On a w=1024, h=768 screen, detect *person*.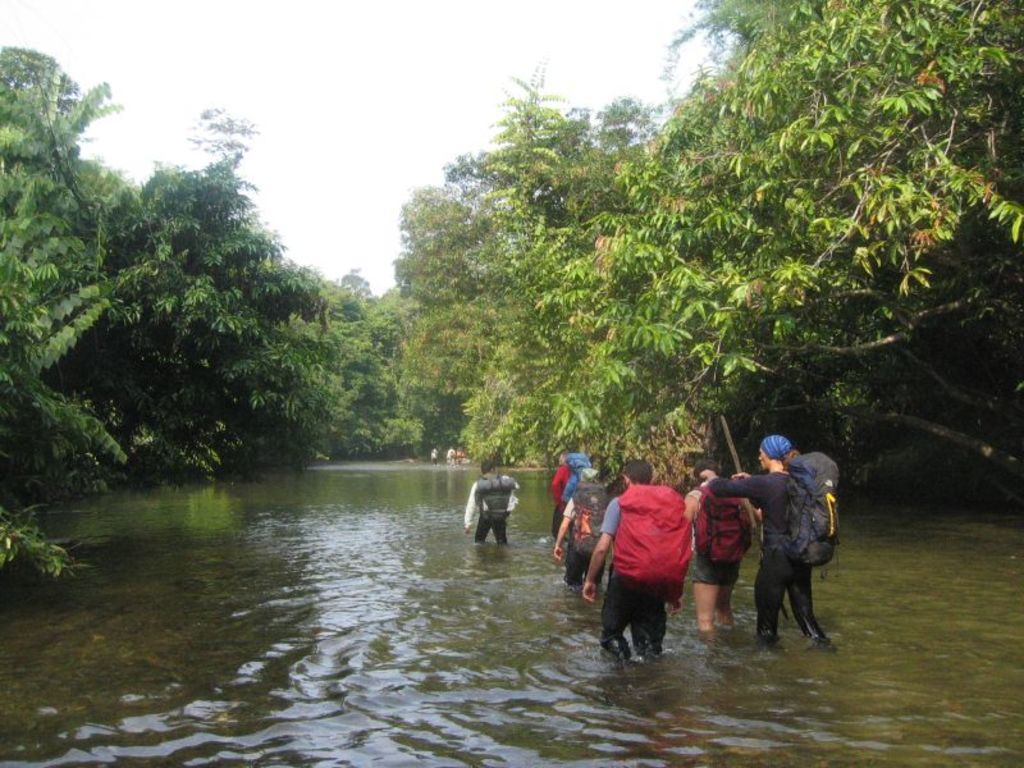
rect(582, 458, 682, 664).
